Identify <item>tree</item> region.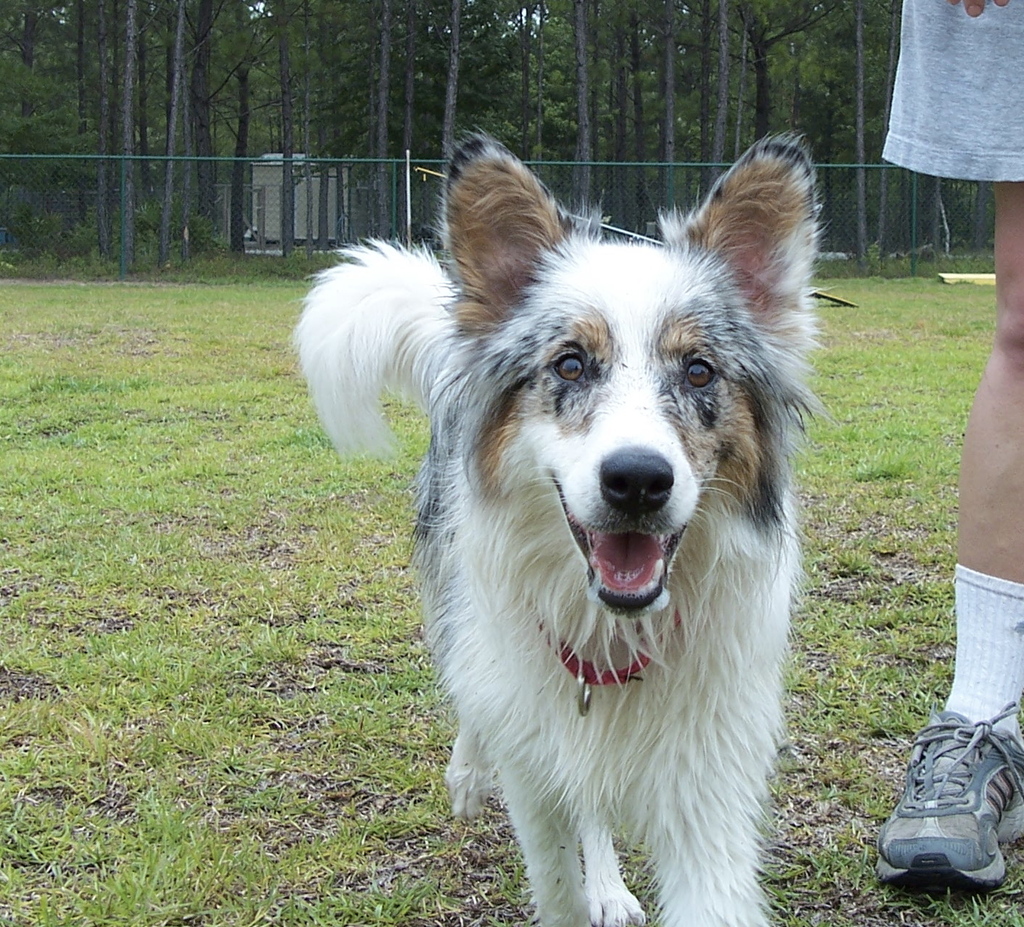
Region: [0,0,55,175].
